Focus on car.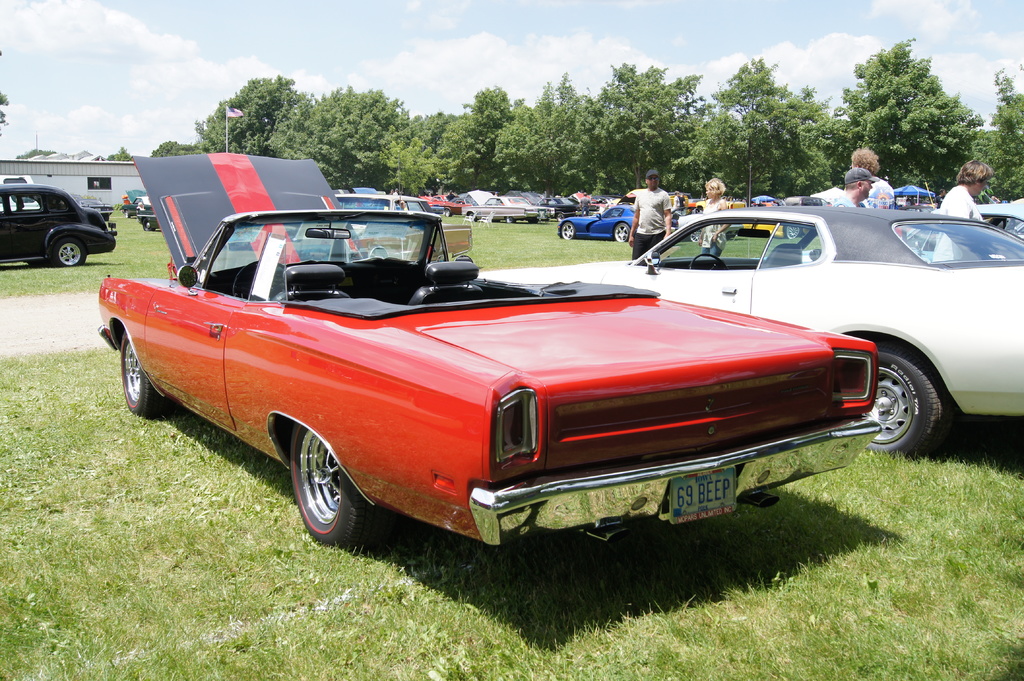
Focused at 461 193 536 224.
